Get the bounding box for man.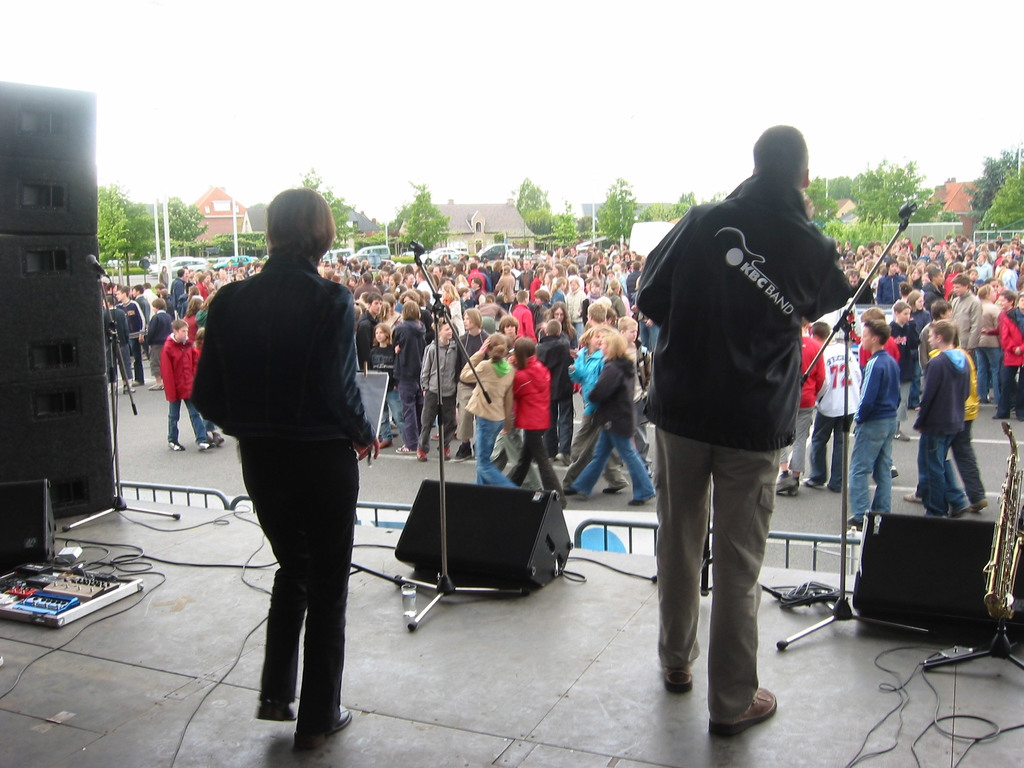
detection(636, 125, 852, 739).
